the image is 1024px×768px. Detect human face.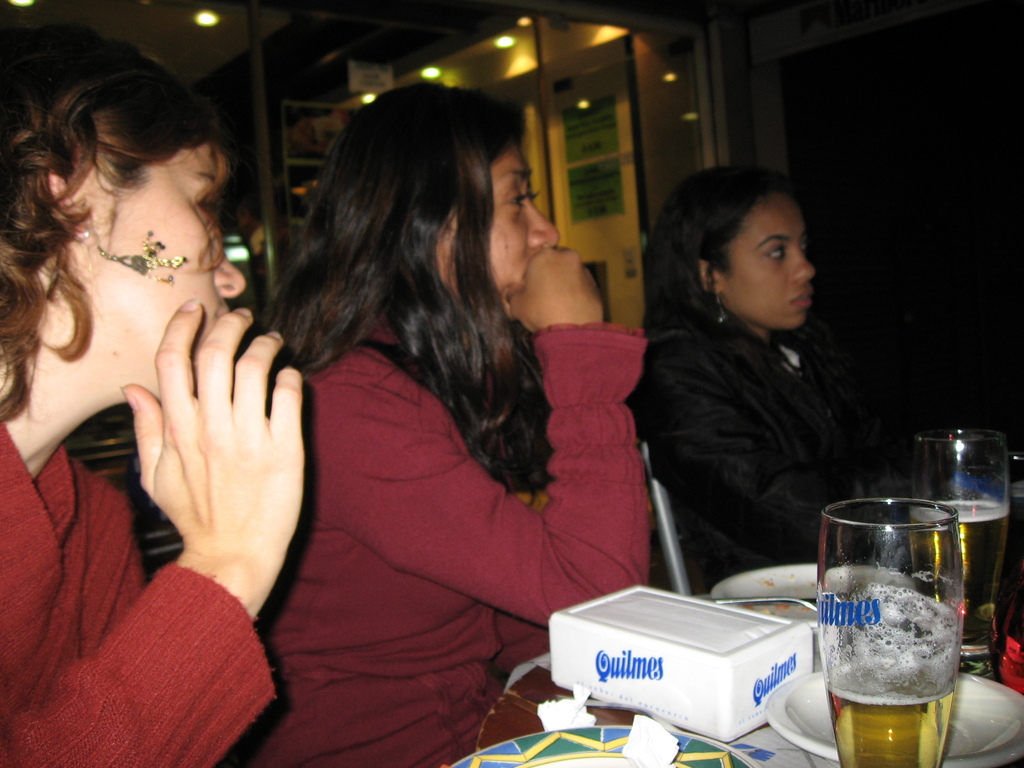
Detection: bbox(724, 189, 819, 328).
